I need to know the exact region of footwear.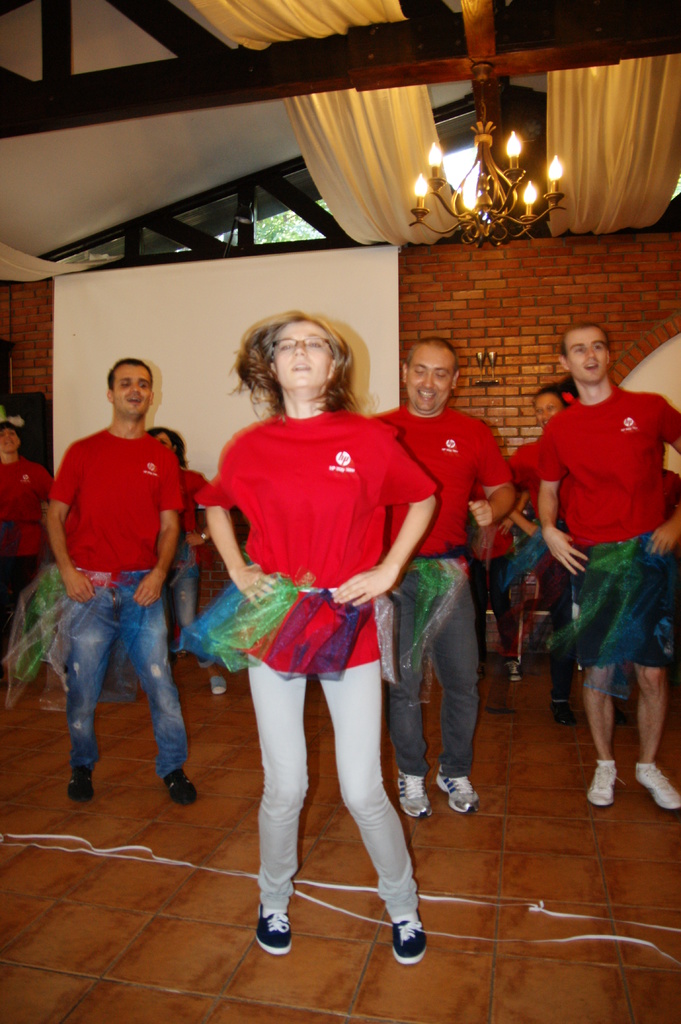
Region: {"x1": 506, "y1": 662, "x2": 520, "y2": 681}.
